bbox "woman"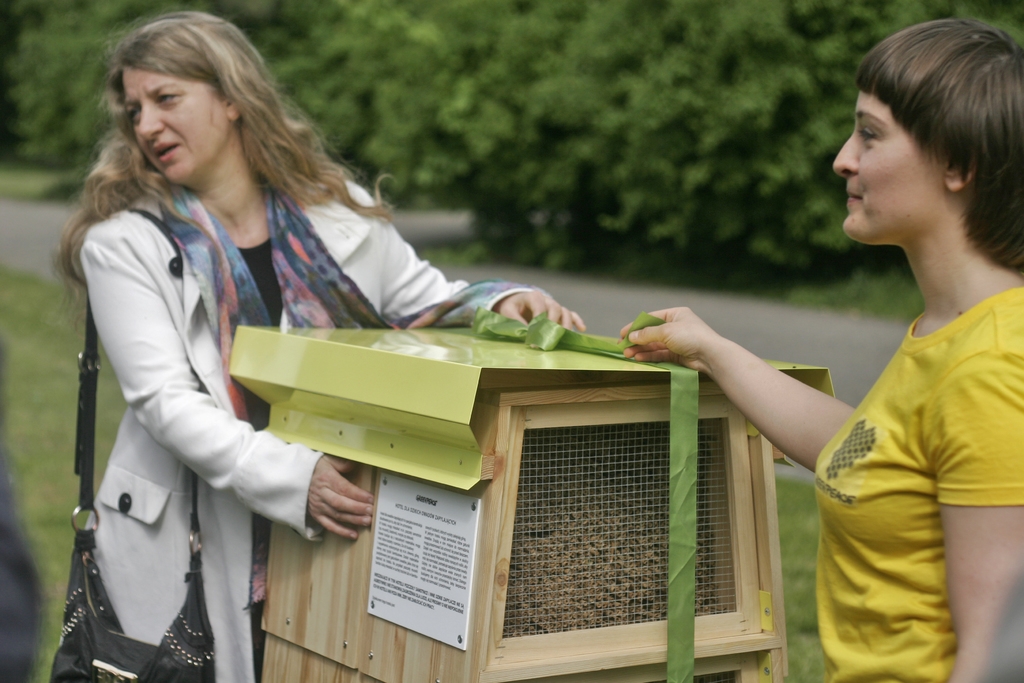
<region>40, 10, 594, 682</region>
